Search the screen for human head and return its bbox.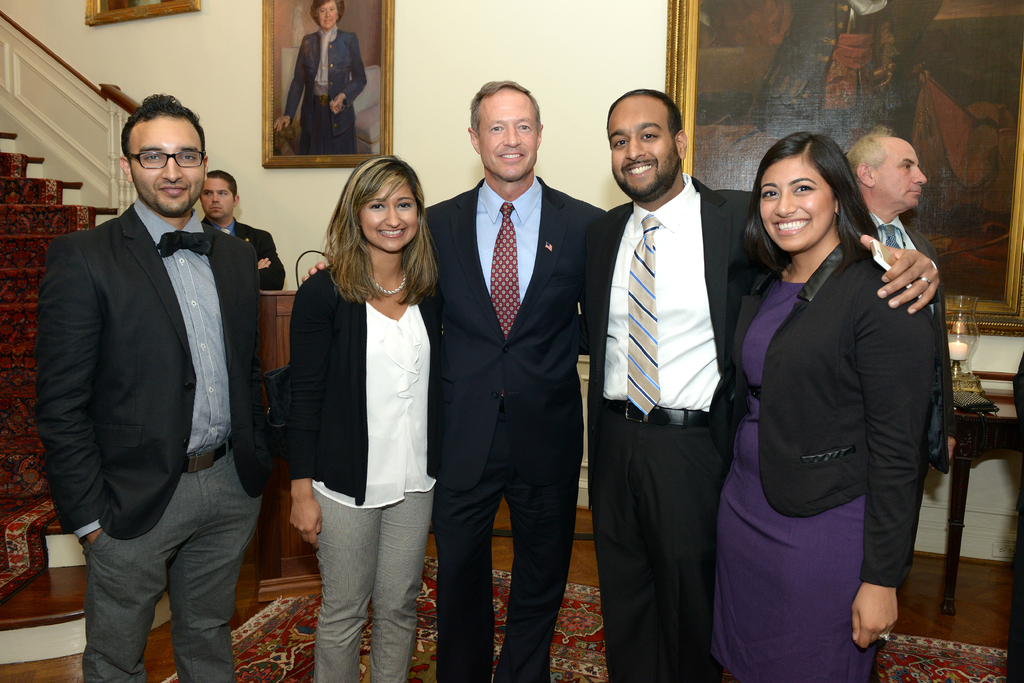
Found: {"x1": 310, "y1": 0, "x2": 344, "y2": 33}.
